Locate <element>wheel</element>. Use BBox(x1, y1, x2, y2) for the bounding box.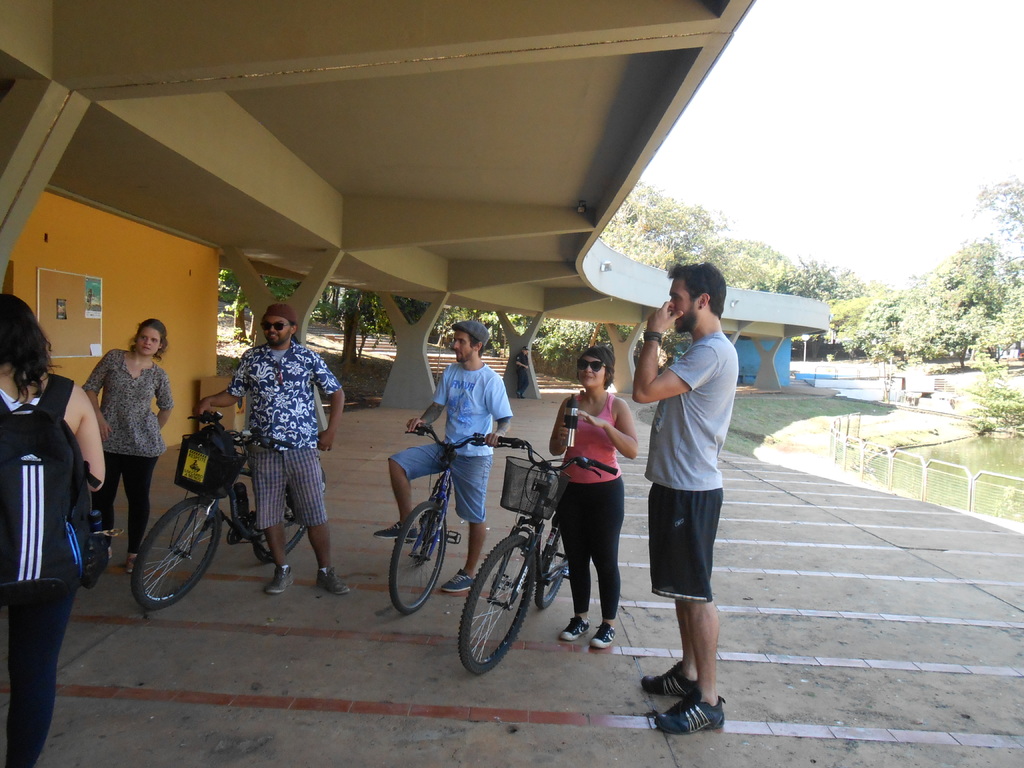
BBox(536, 532, 570, 610).
